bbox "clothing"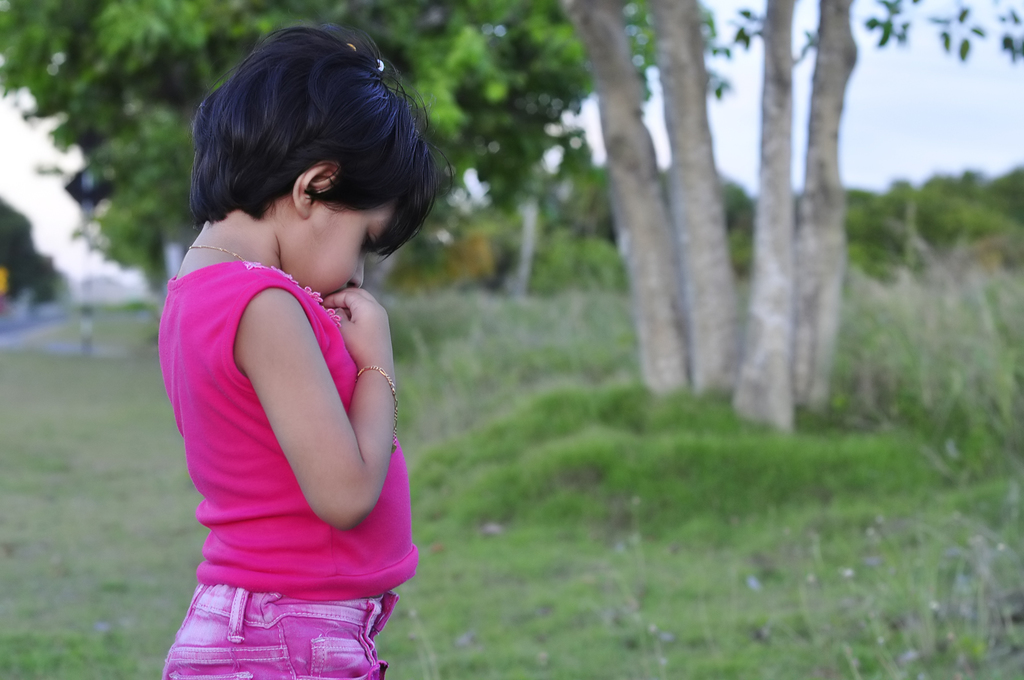
{"left": 167, "top": 205, "right": 412, "bottom": 633}
